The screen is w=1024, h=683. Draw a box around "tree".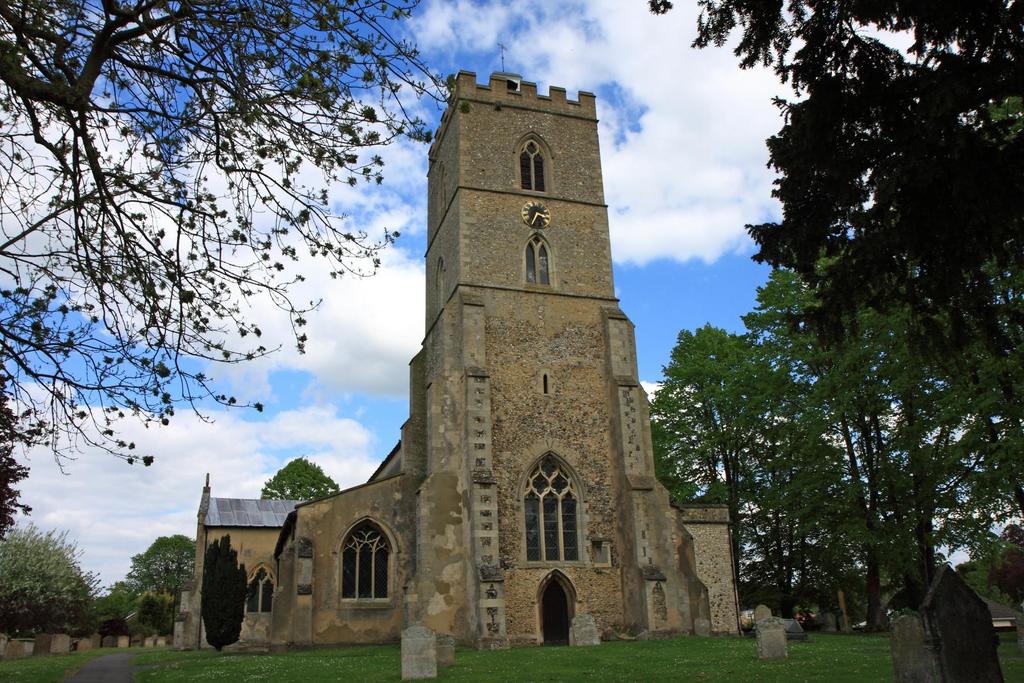
bbox=(0, 527, 89, 638).
